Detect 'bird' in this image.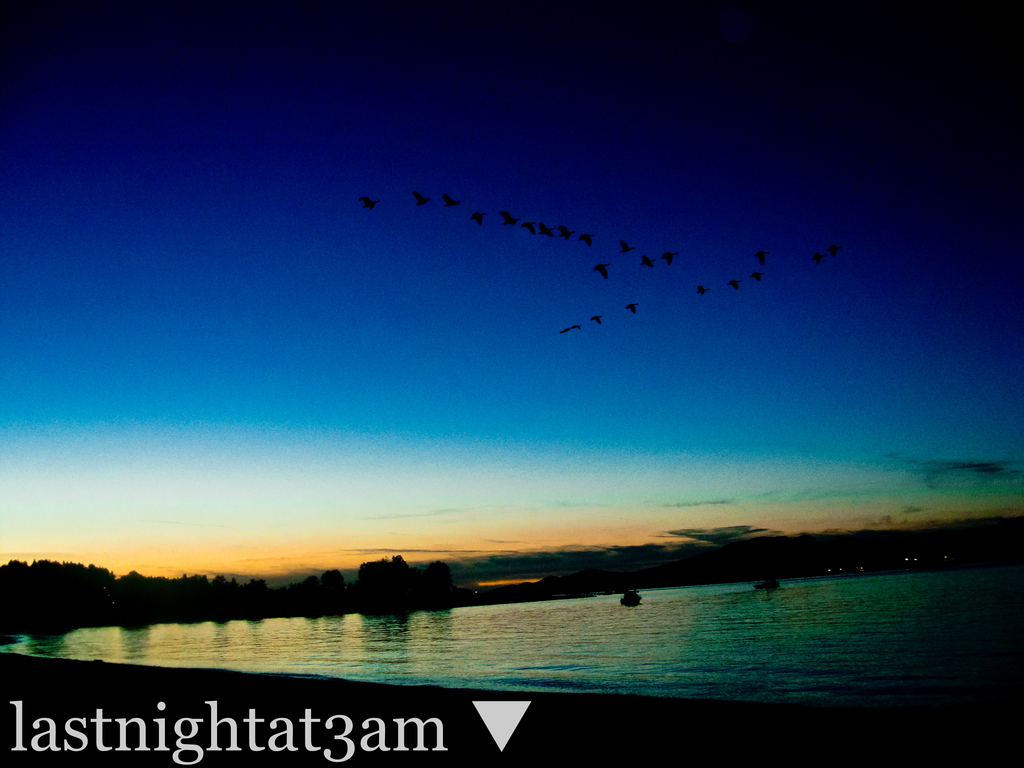
Detection: <box>535,216,558,238</box>.
